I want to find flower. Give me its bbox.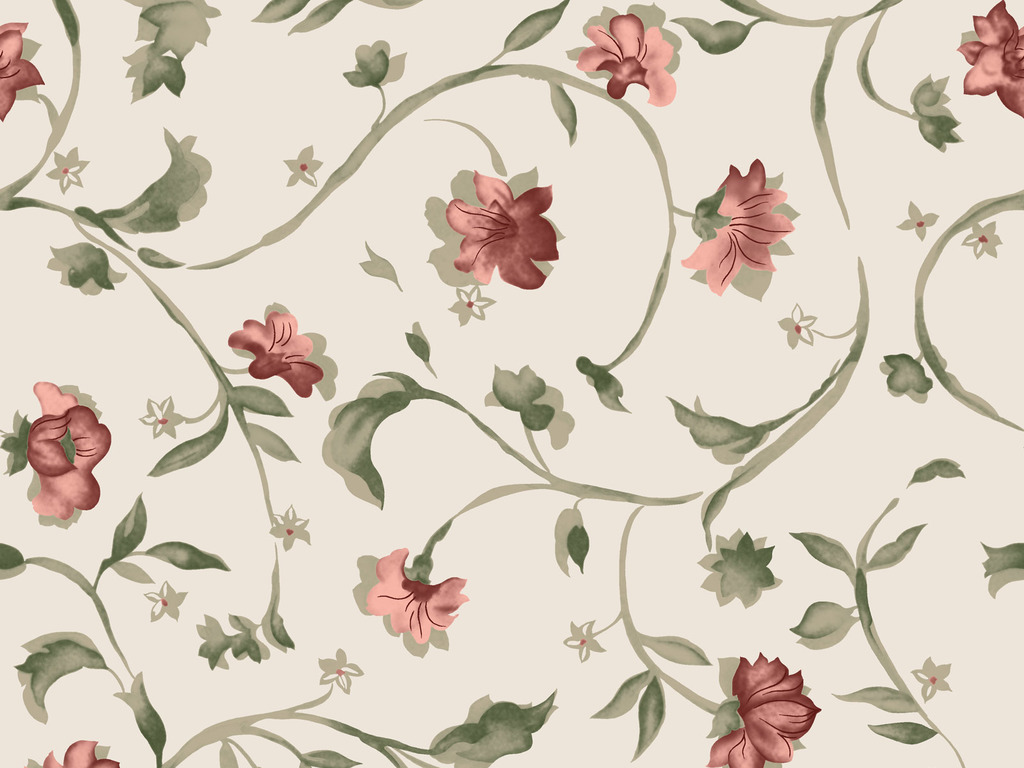
[x1=916, y1=656, x2=952, y2=706].
